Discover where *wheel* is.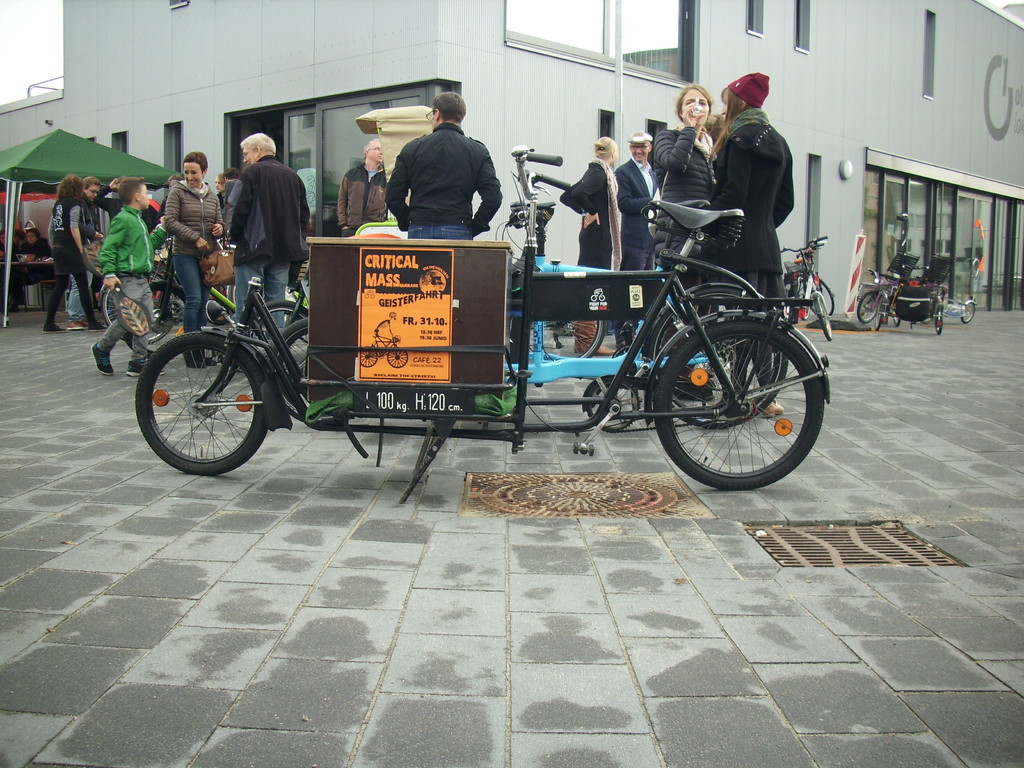
Discovered at 271:318:332:419.
